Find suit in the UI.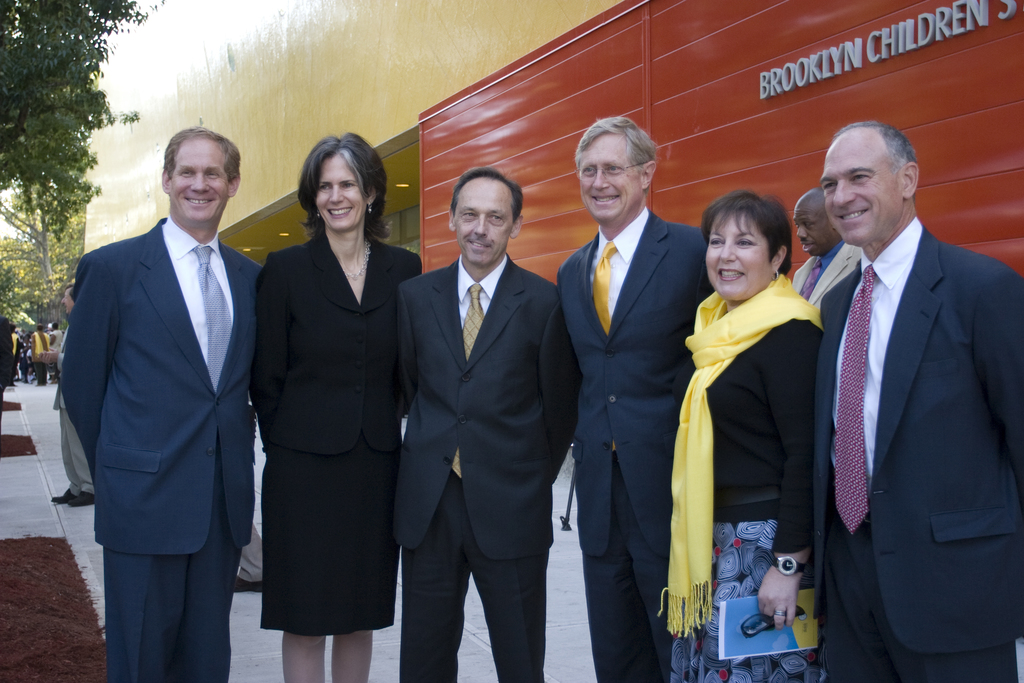
UI element at locate(388, 140, 576, 680).
